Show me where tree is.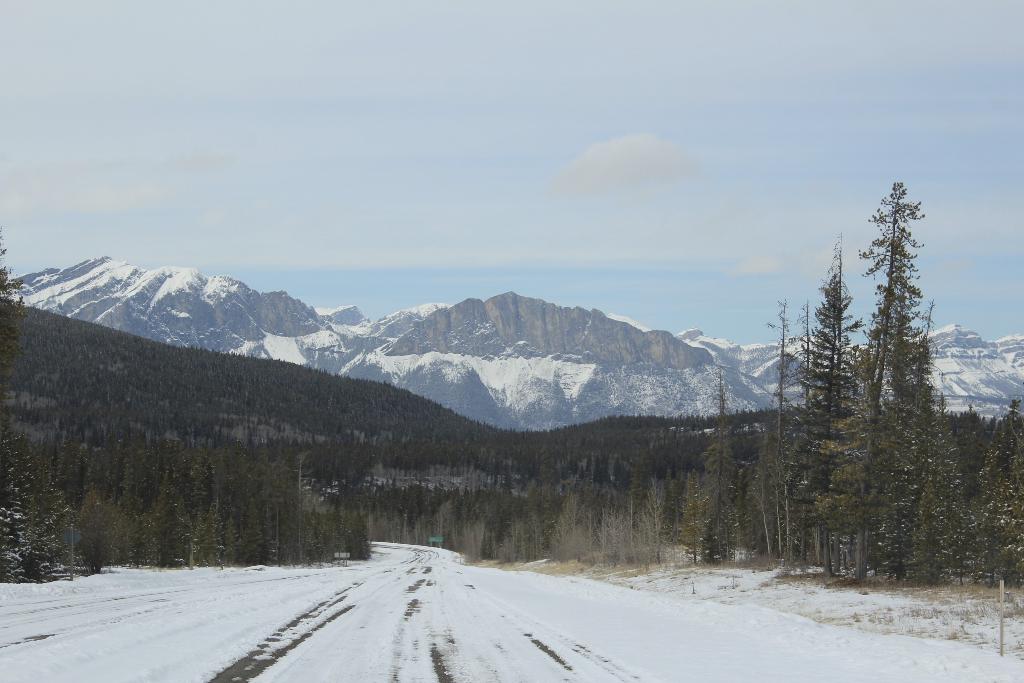
tree is at {"x1": 678, "y1": 363, "x2": 752, "y2": 568}.
